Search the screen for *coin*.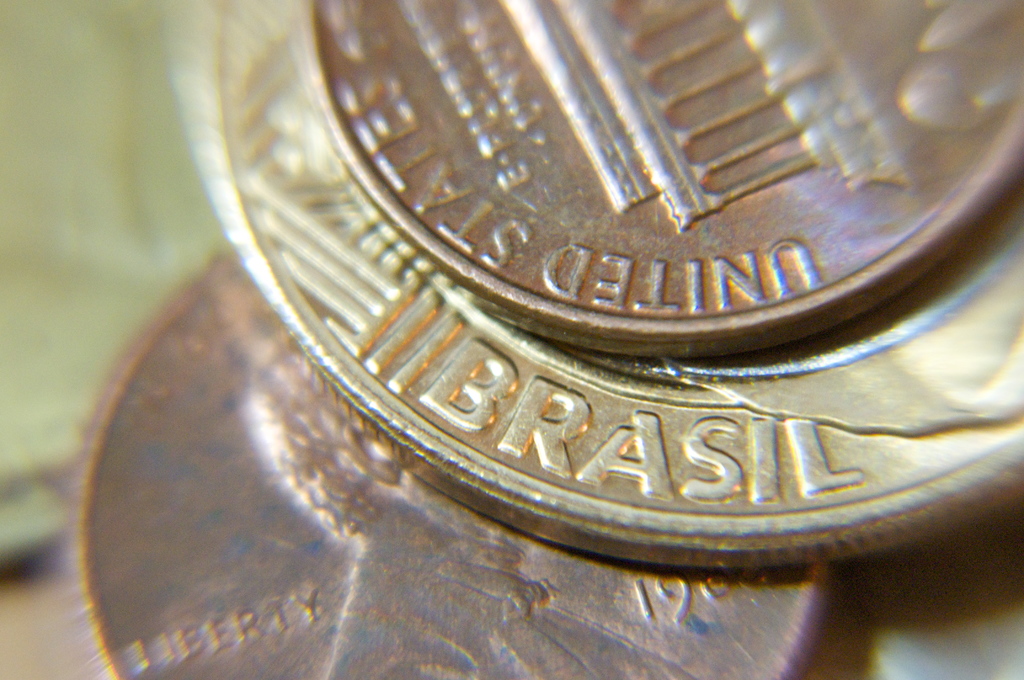
Found at 68:245:852:679.
